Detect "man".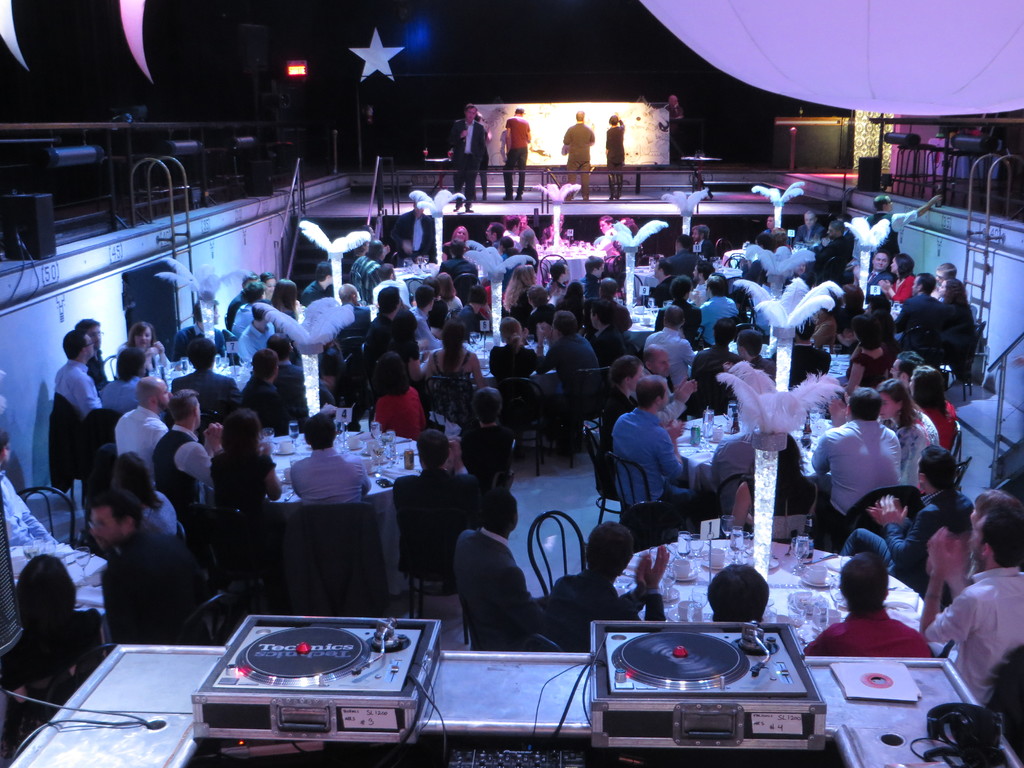
Detected at detection(444, 102, 484, 211).
